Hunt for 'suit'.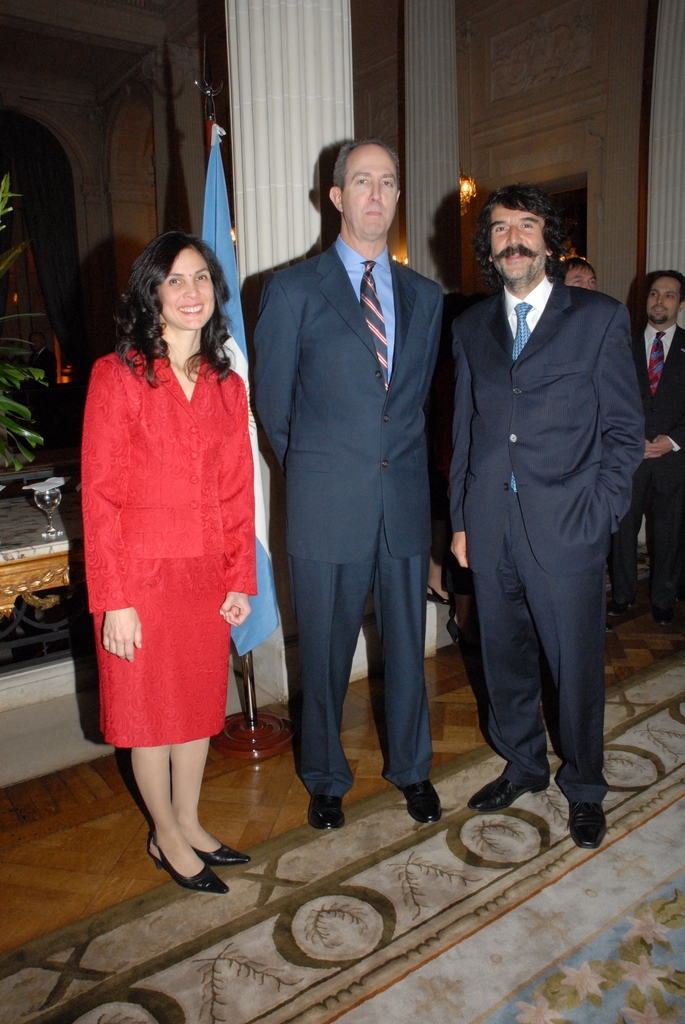
Hunted down at l=452, t=178, r=649, b=858.
